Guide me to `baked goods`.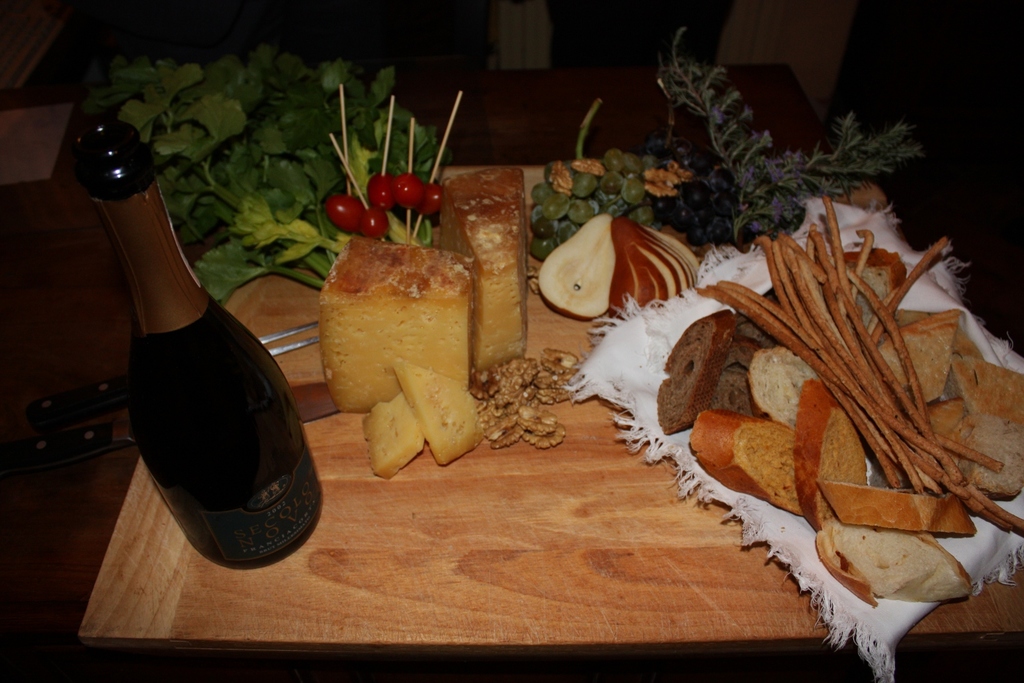
Guidance: bbox=(393, 361, 490, 466).
